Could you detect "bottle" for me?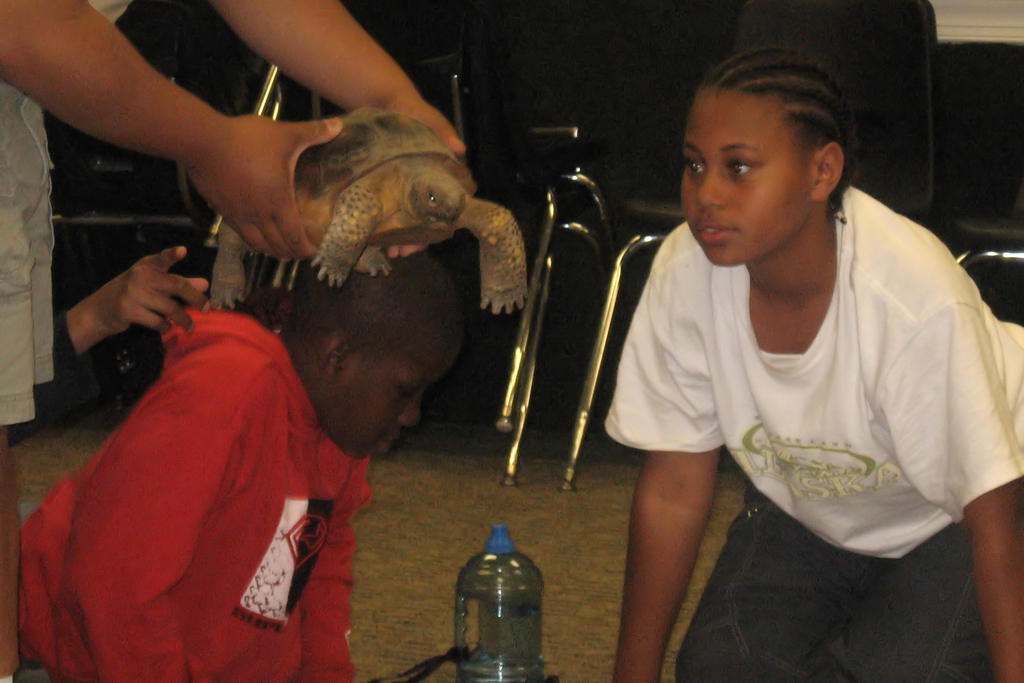
Detection result: (x1=456, y1=524, x2=543, y2=682).
